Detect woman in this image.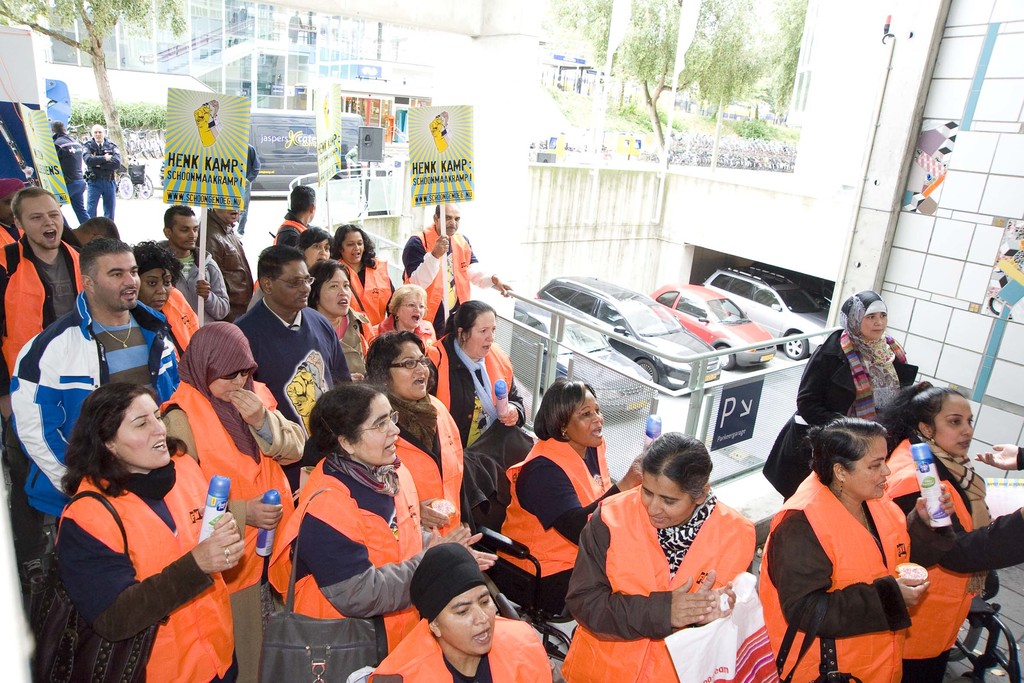
Detection: box(325, 224, 397, 321).
